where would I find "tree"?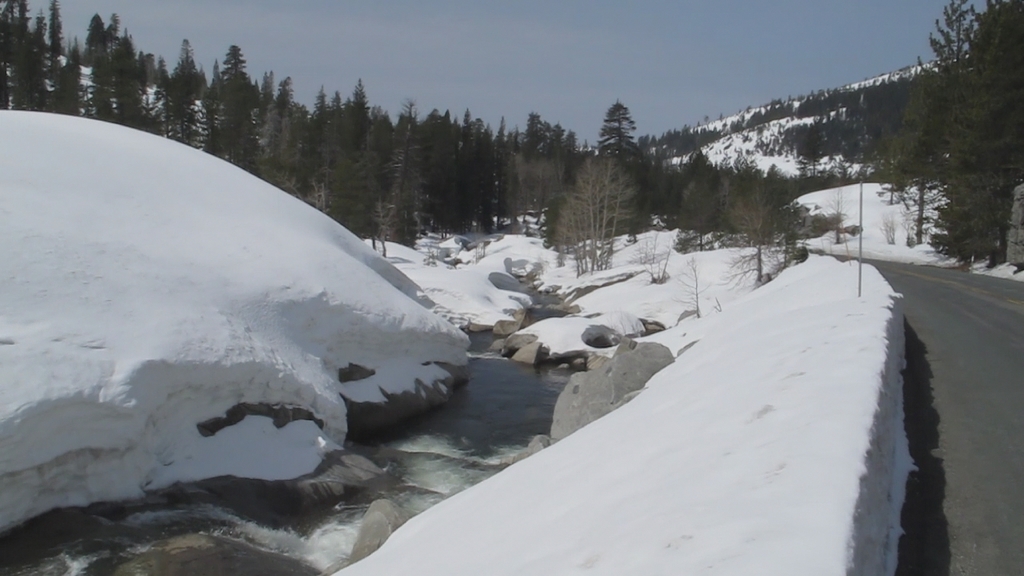
At detection(914, 34, 1022, 269).
